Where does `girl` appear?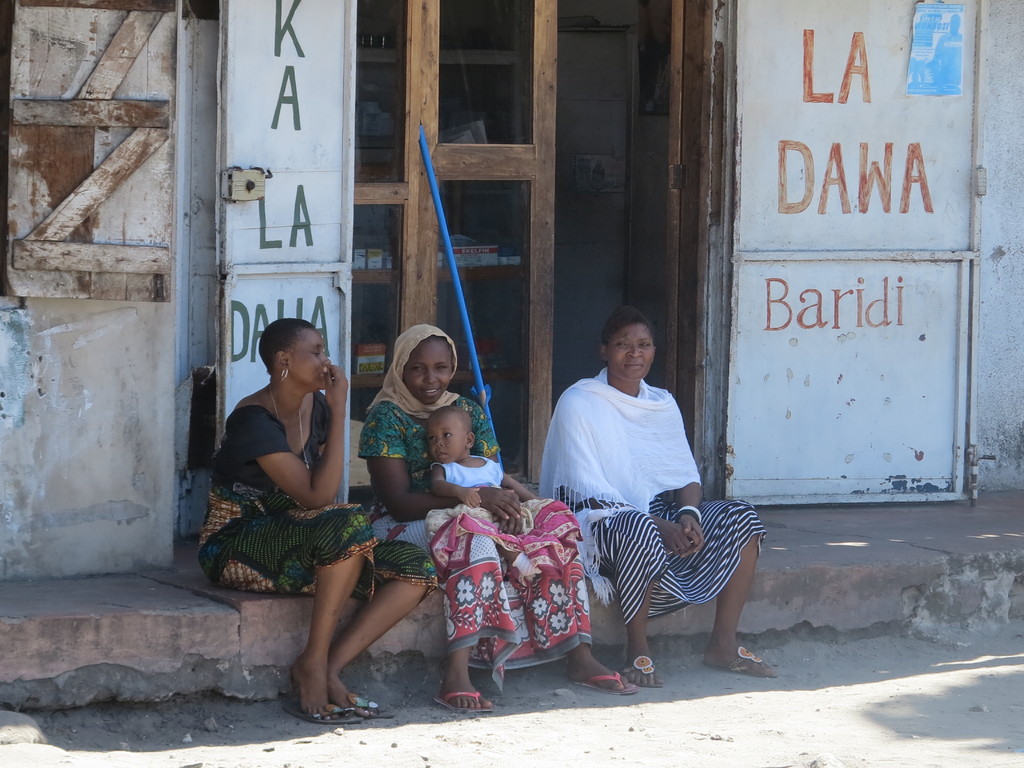
Appears at (x1=545, y1=311, x2=760, y2=683).
